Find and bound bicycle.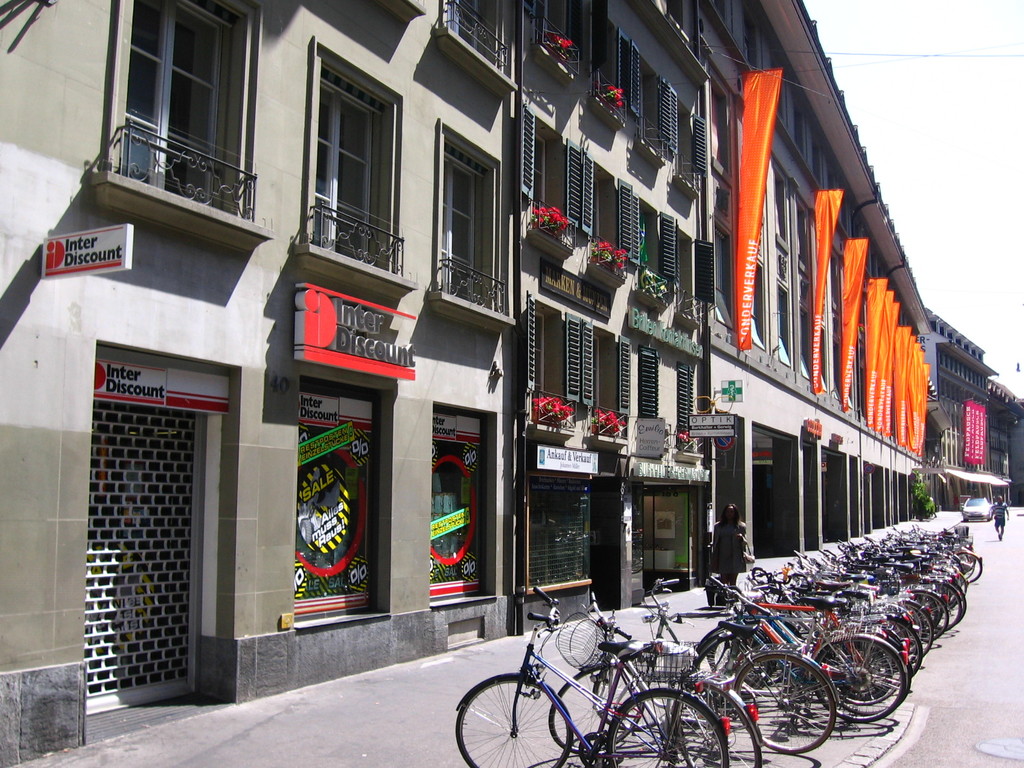
Bound: x1=753 y1=568 x2=907 y2=704.
